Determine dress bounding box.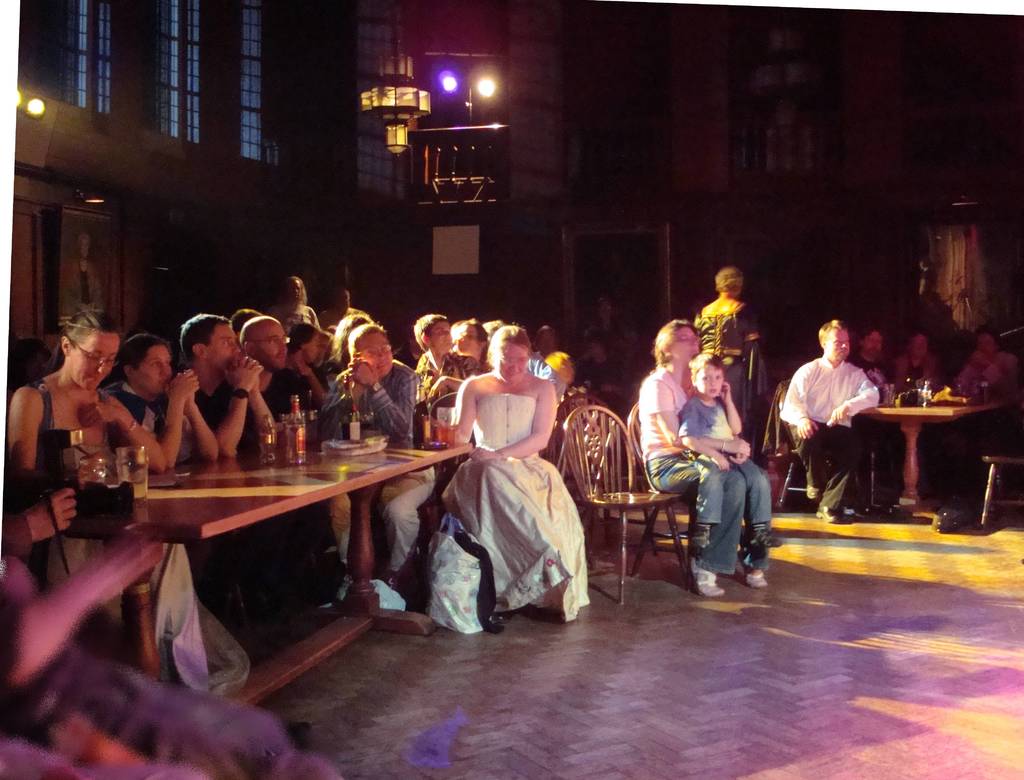
Determined: locate(440, 389, 596, 622).
